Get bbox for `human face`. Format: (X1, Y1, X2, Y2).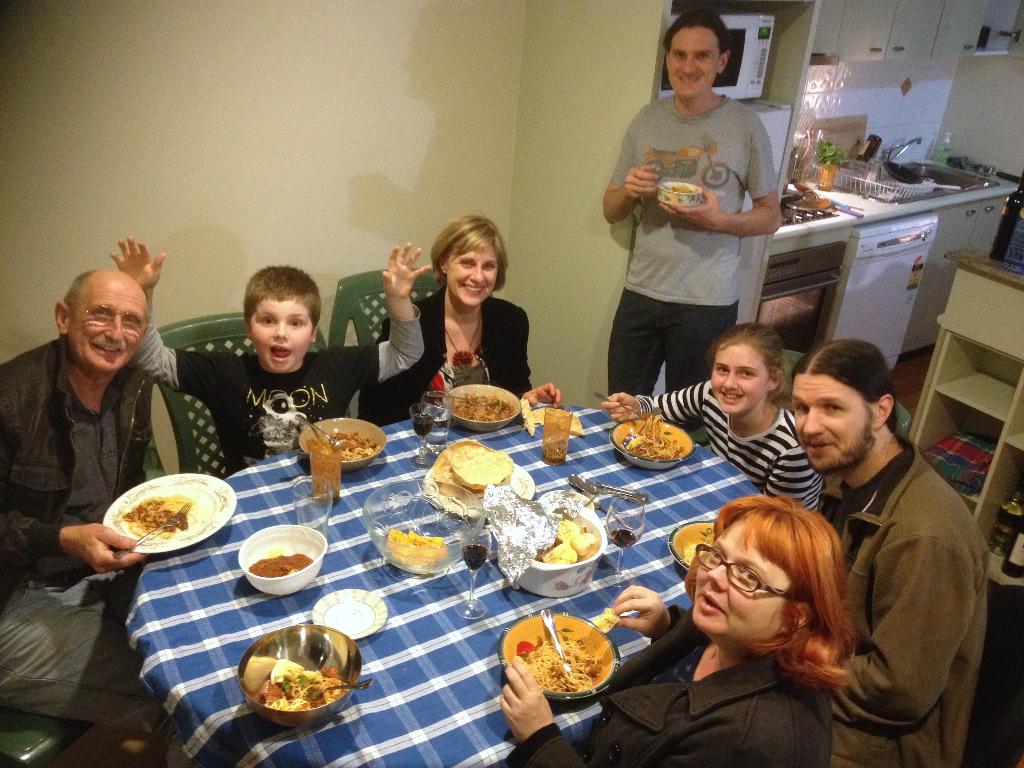
(790, 375, 873, 472).
